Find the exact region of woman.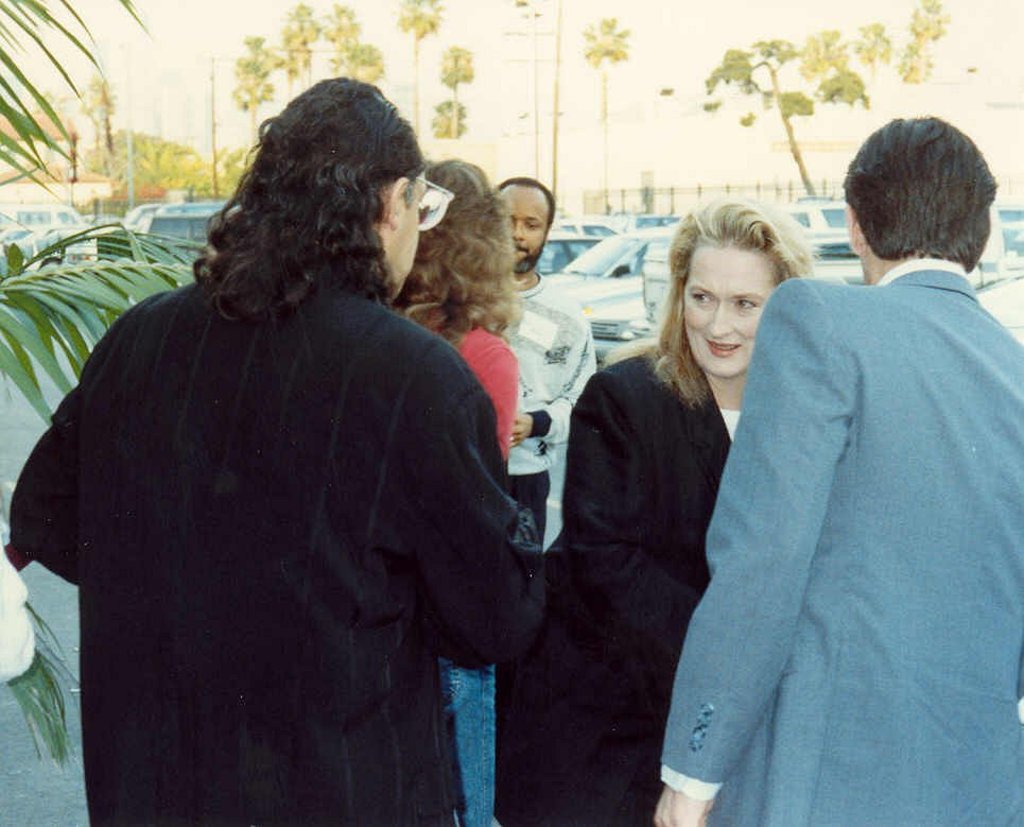
Exact region: 400/160/530/826.
